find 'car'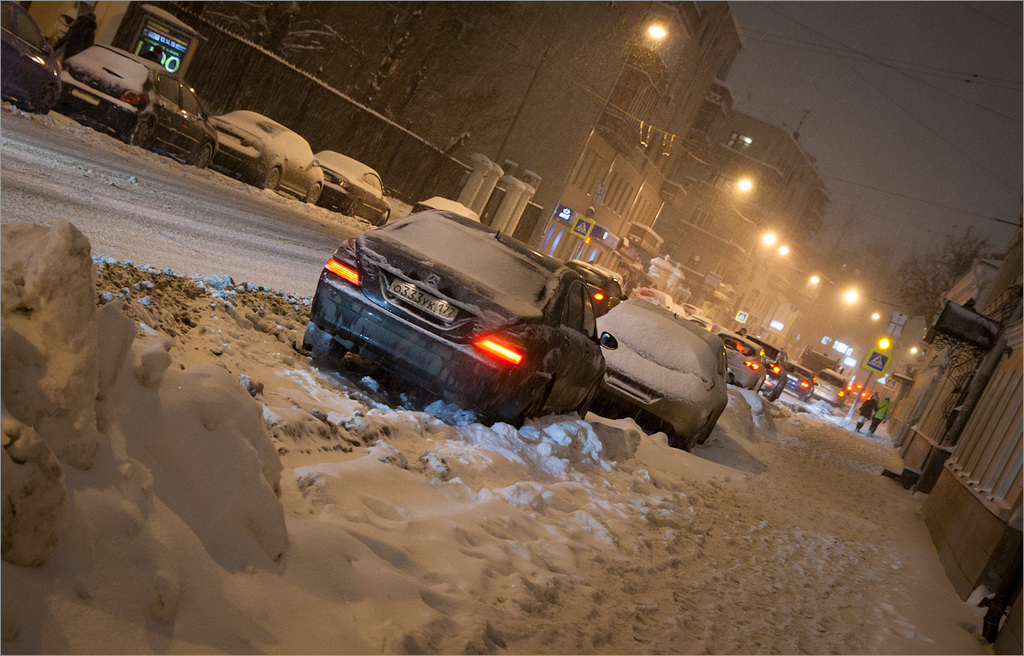
x1=0, y1=0, x2=62, y2=117
